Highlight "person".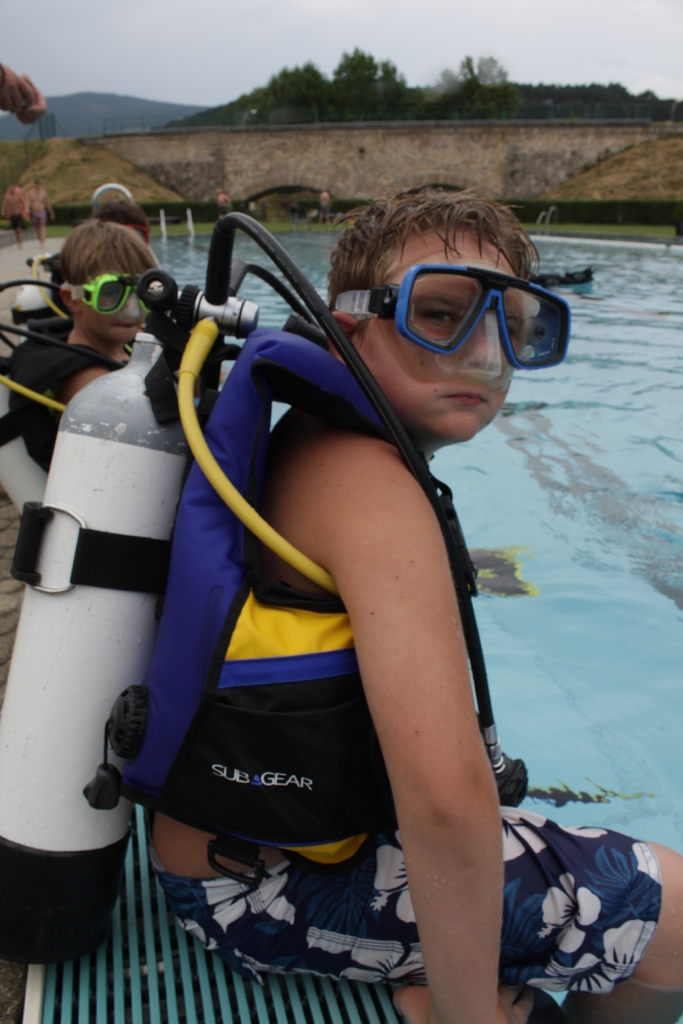
Highlighted region: bbox=(217, 183, 549, 1002).
